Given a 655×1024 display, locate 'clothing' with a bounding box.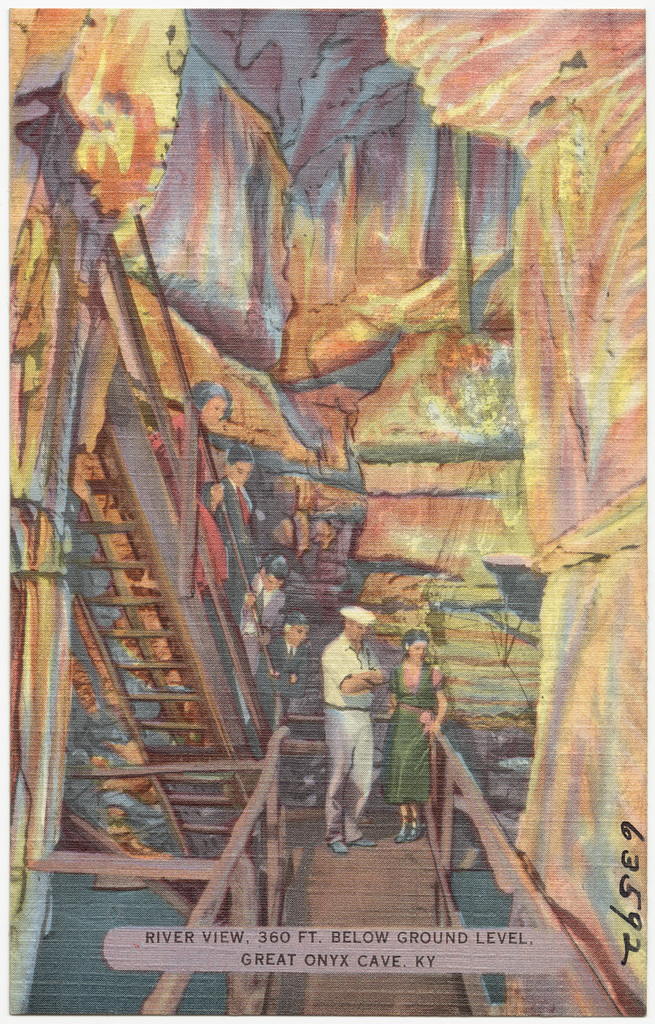
Located: (385, 660, 441, 827).
